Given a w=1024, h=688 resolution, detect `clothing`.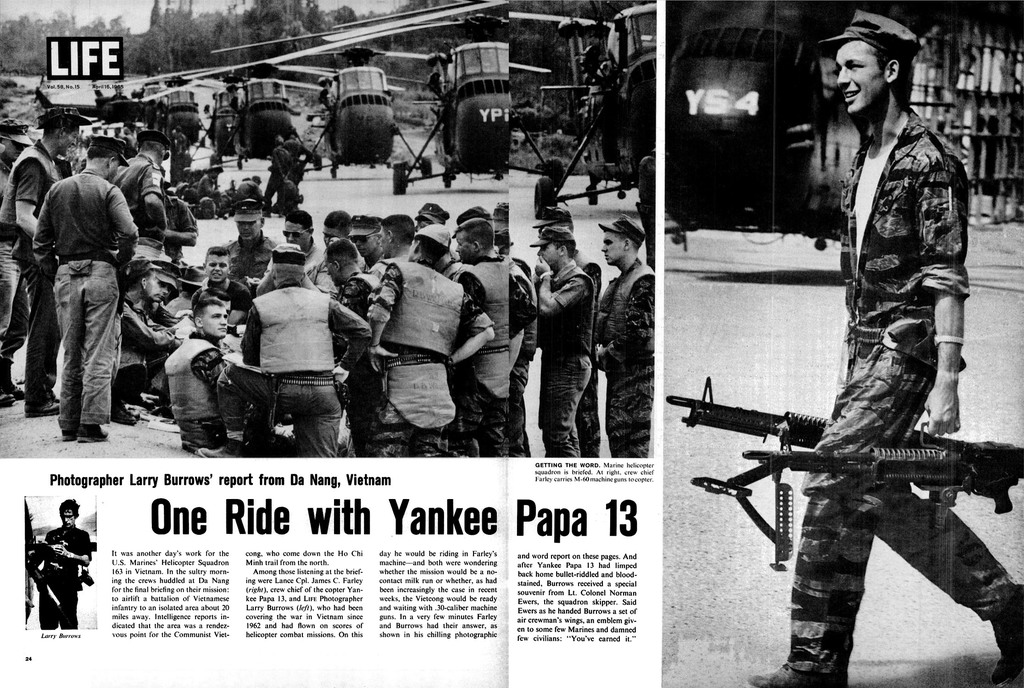
rect(0, 136, 57, 406).
